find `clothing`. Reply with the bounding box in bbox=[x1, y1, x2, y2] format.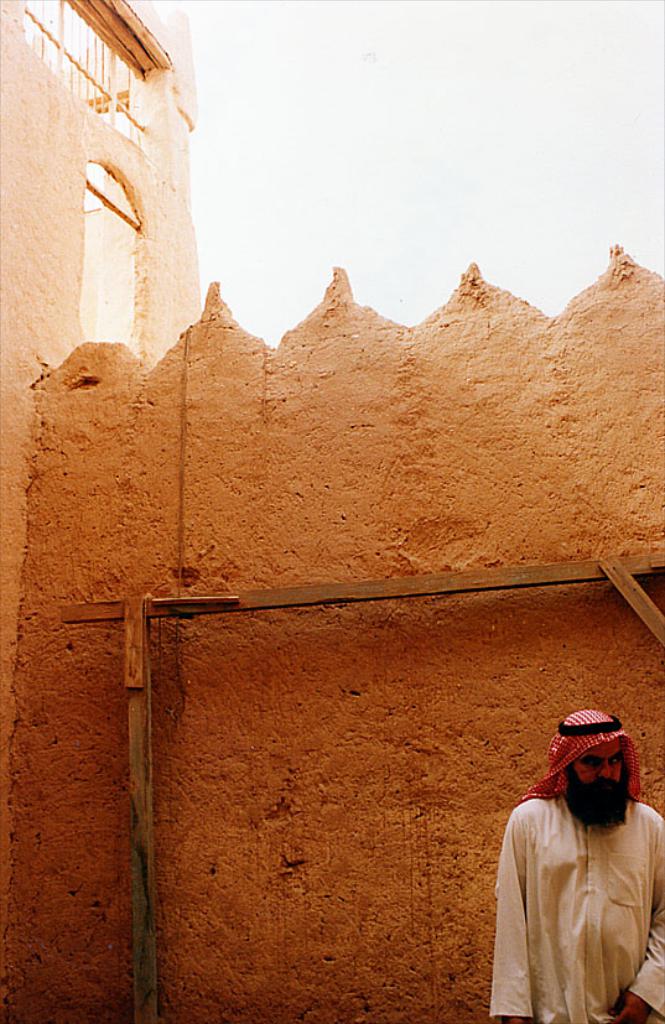
bbox=[469, 682, 661, 996].
